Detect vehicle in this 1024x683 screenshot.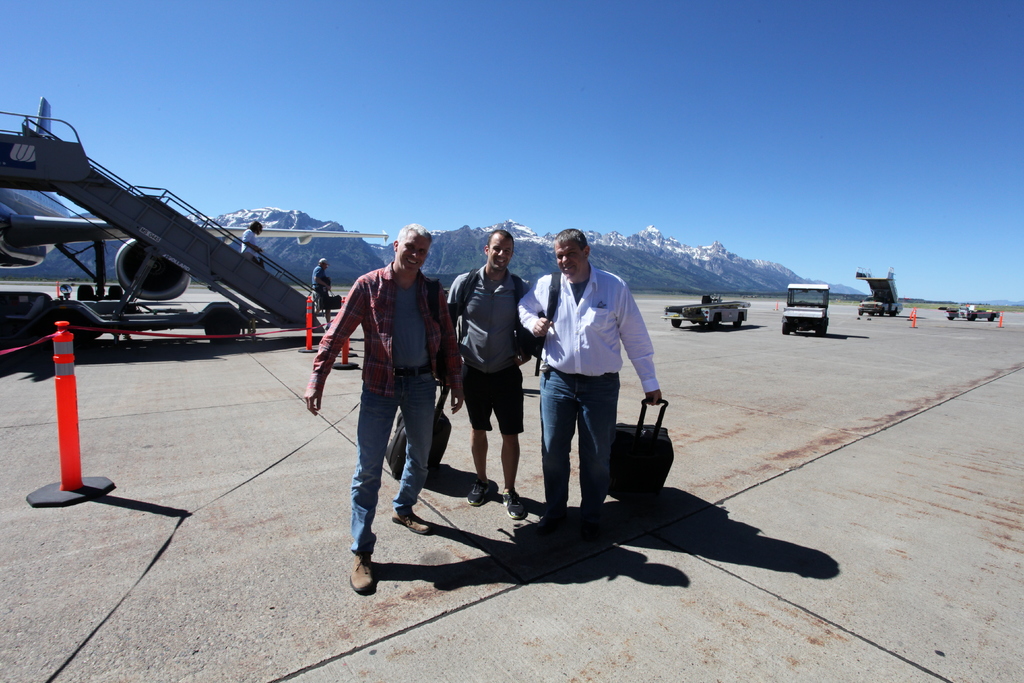
Detection: bbox=[674, 286, 769, 339].
